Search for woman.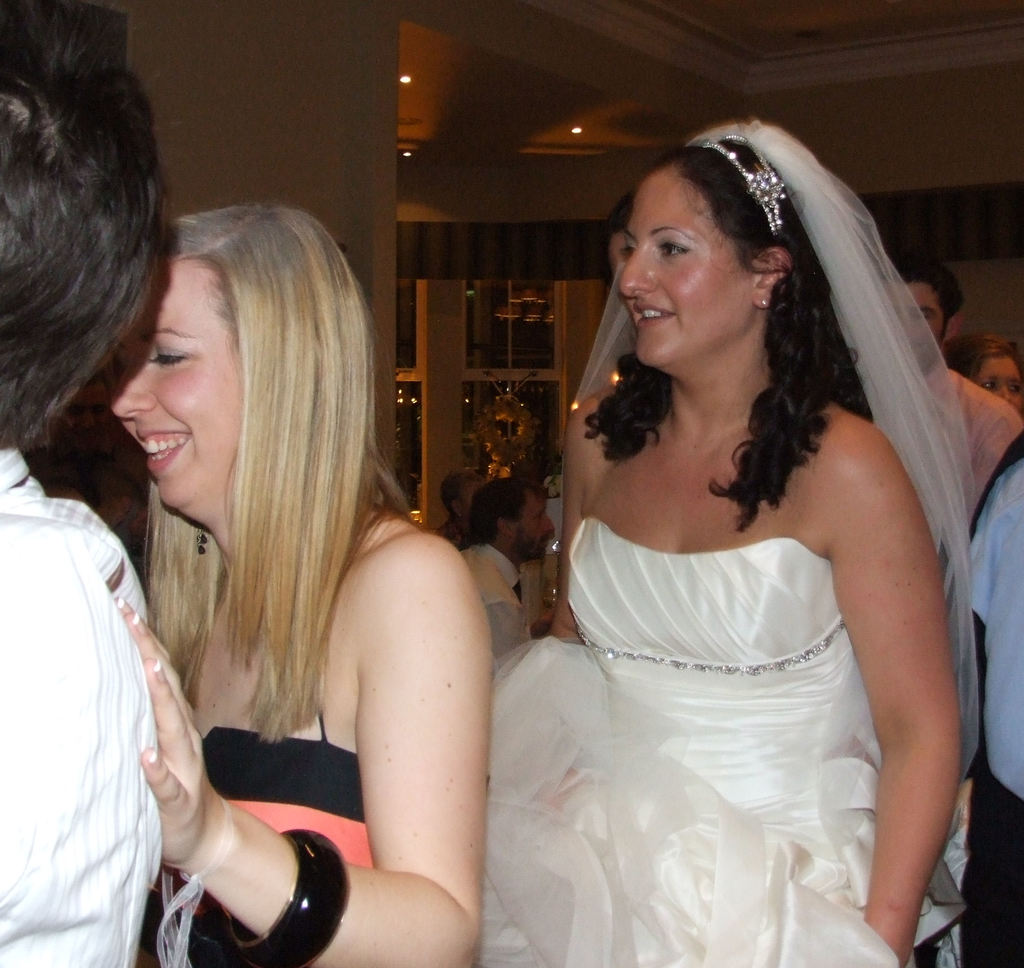
Found at detection(481, 116, 977, 967).
